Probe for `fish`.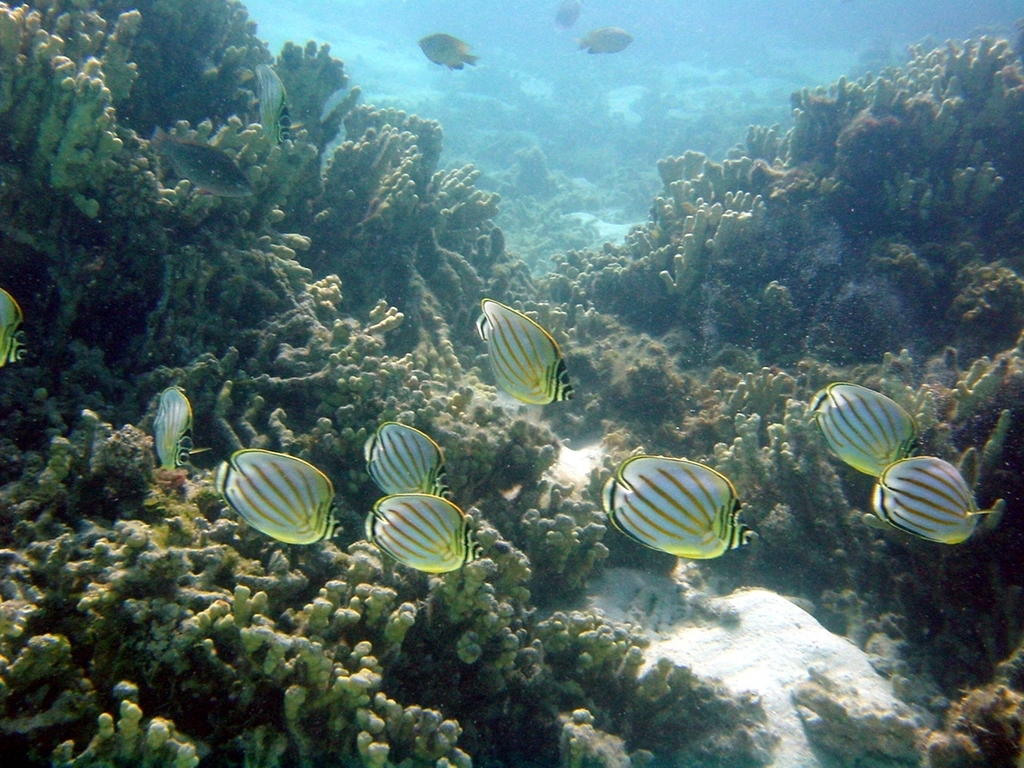
Probe result: bbox=(365, 492, 487, 579).
